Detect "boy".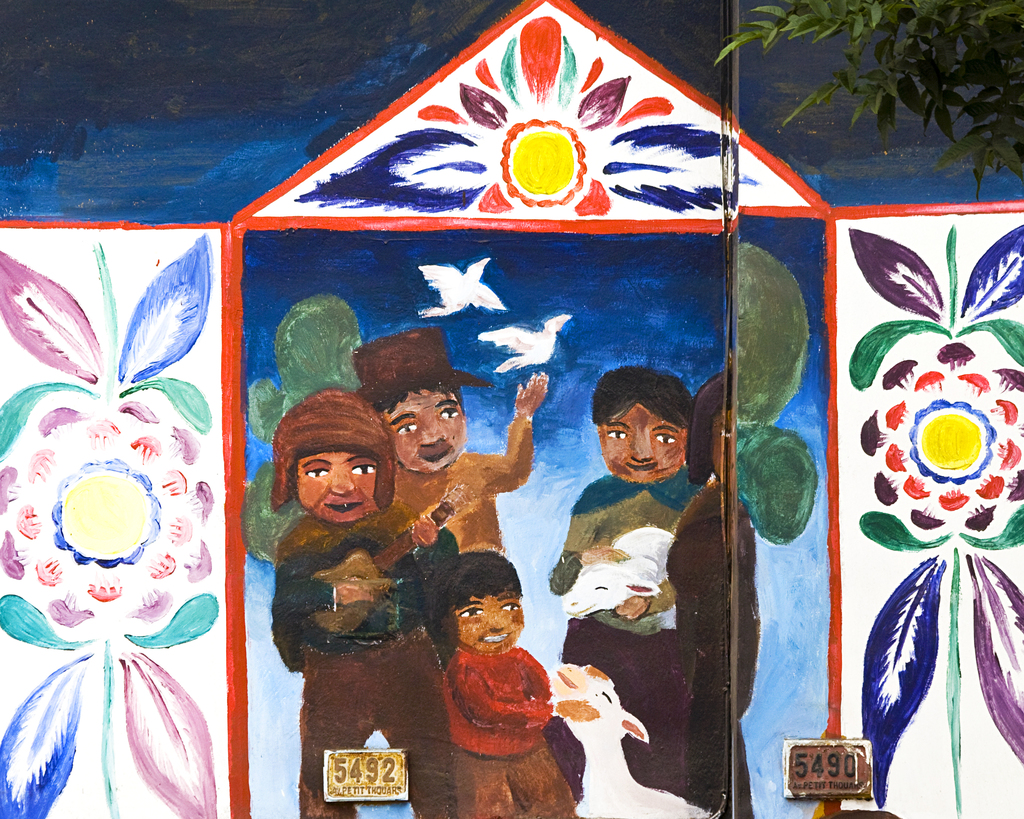
Detected at (412,548,611,818).
